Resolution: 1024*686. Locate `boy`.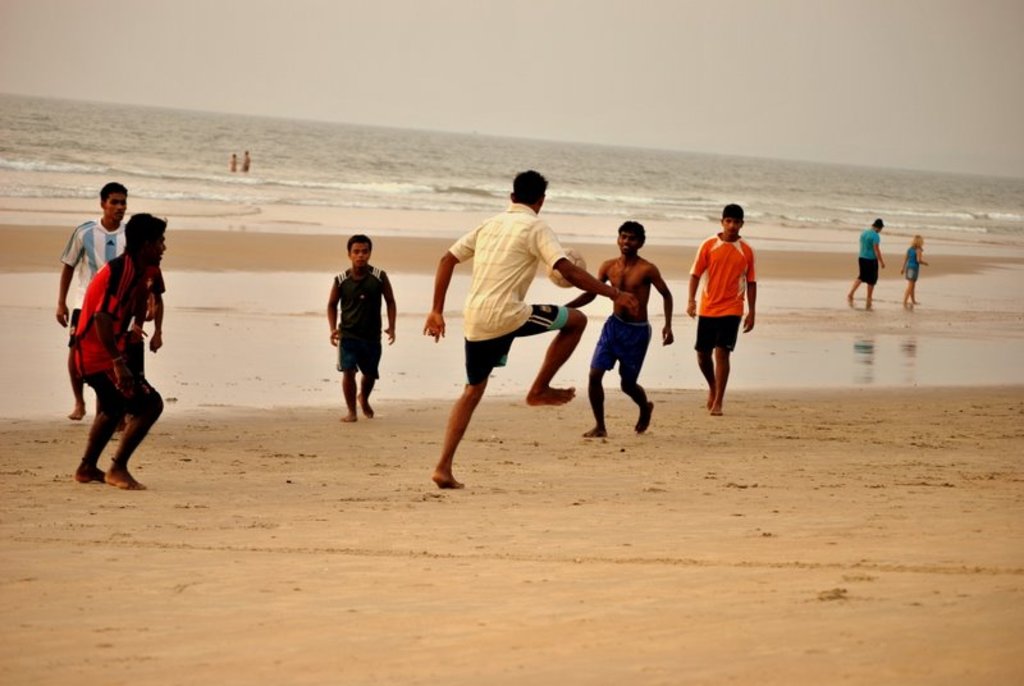
x1=328, y1=234, x2=398, y2=426.
